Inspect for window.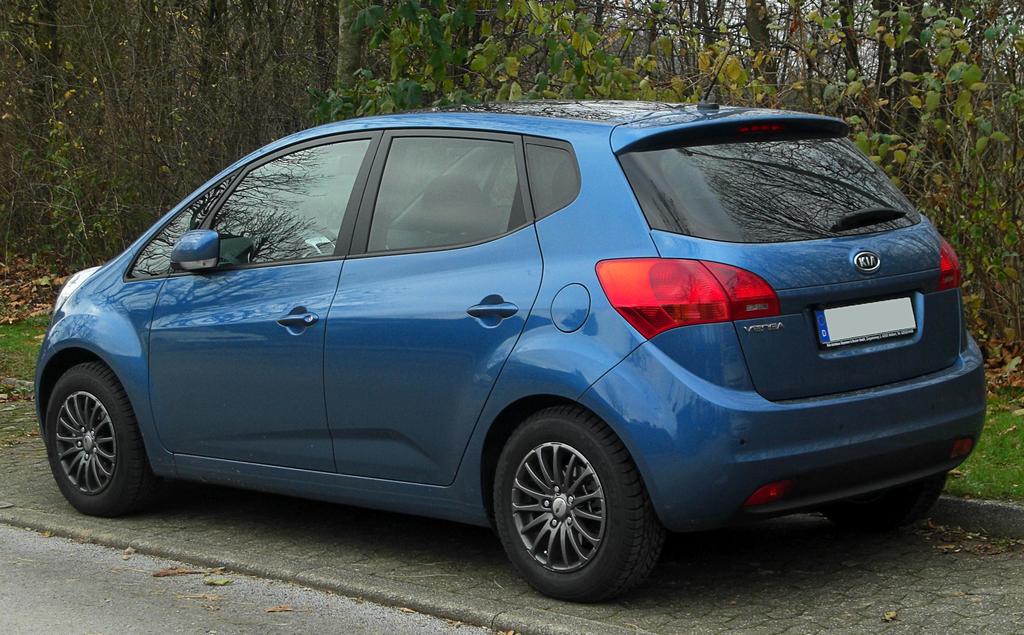
Inspection: BBox(372, 132, 514, 238).
